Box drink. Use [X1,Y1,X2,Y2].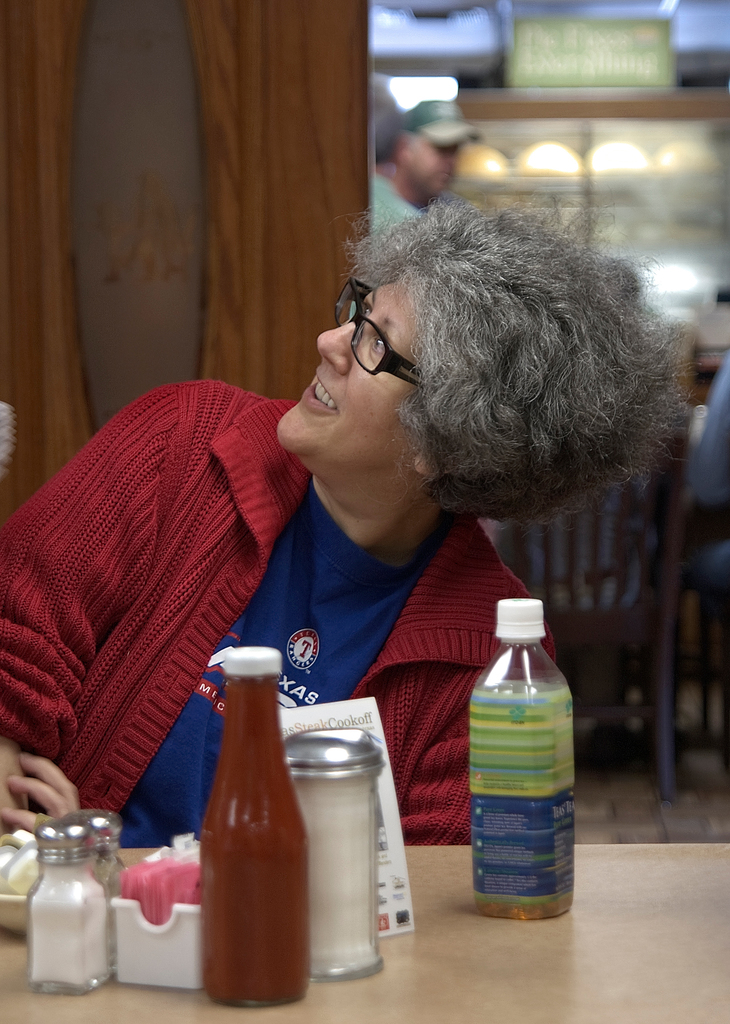
[186,660,311,1012].
